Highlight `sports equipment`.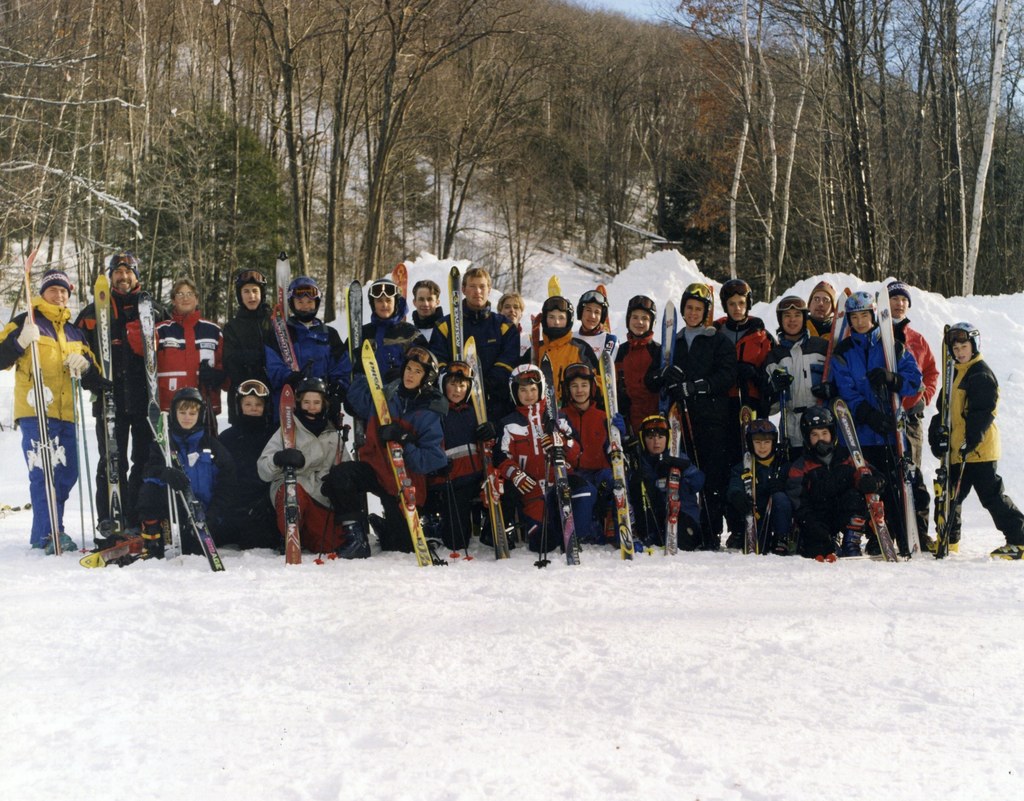
Highlighted region: 164 386 206 435.
